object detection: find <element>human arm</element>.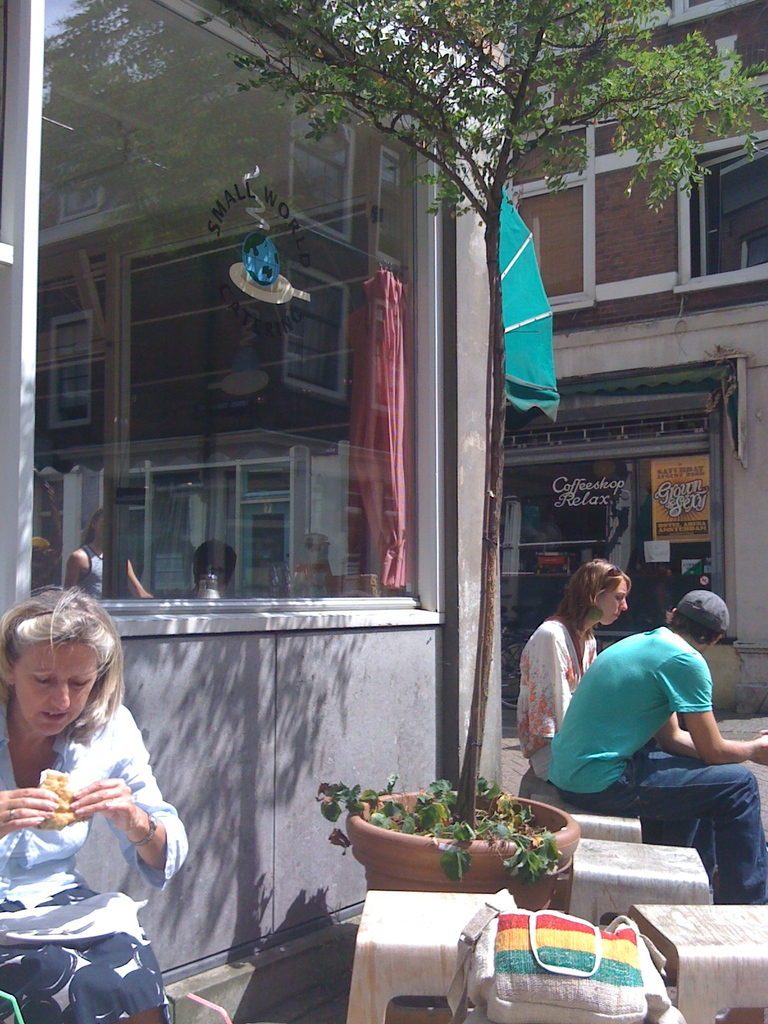
region(672, 650, 767, 769).
